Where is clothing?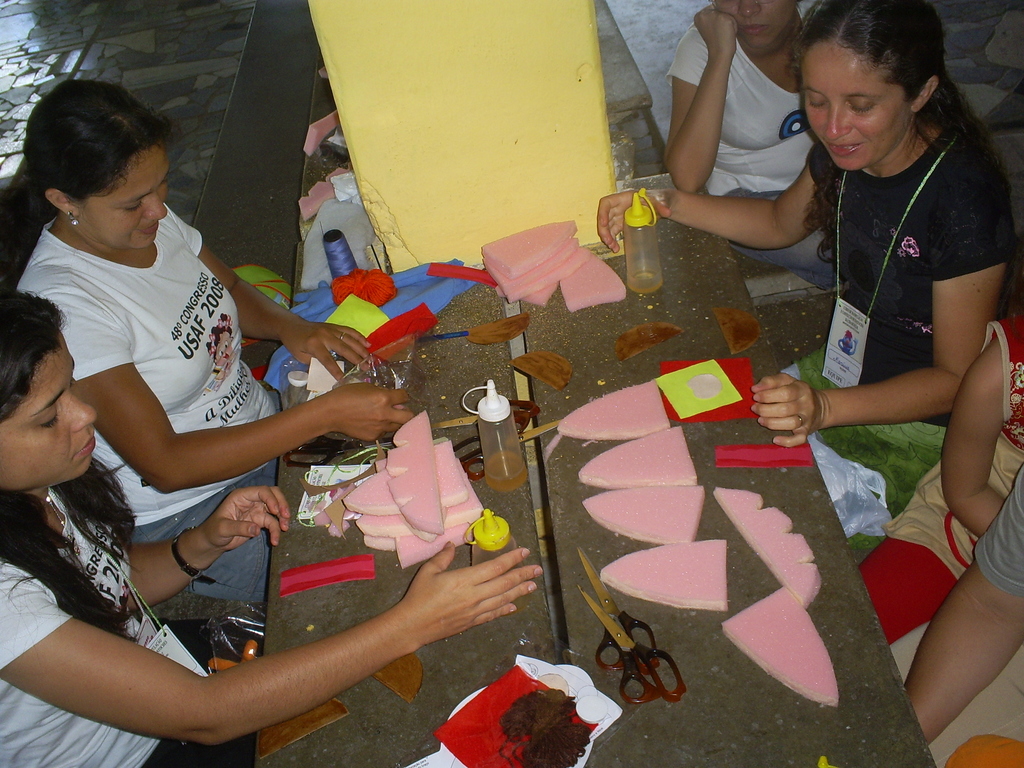
[13, 203, 282, 604].
